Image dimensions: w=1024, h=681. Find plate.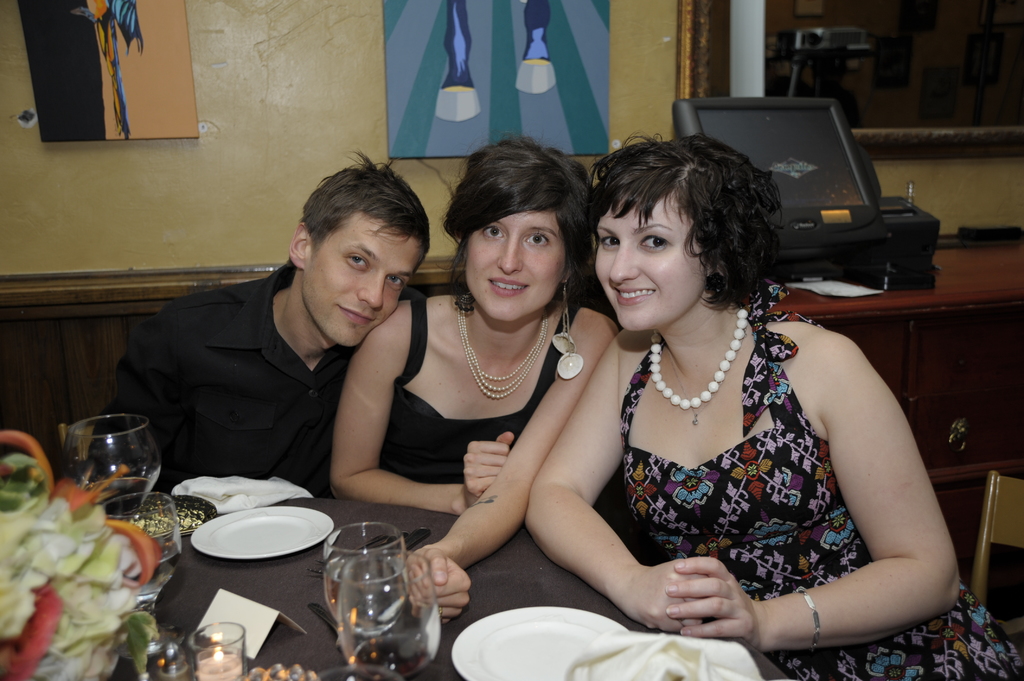
[x1=182, y1=515, x2=319, y2=578].
